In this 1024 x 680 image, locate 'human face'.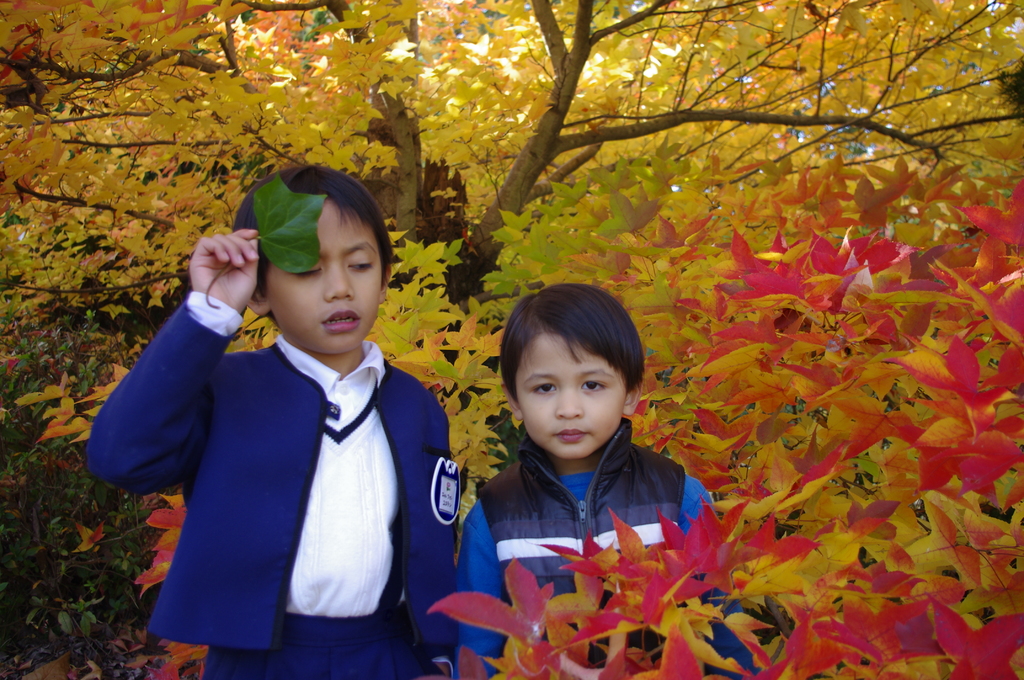
Bounding box: crop(266, 203, 383, 355).
